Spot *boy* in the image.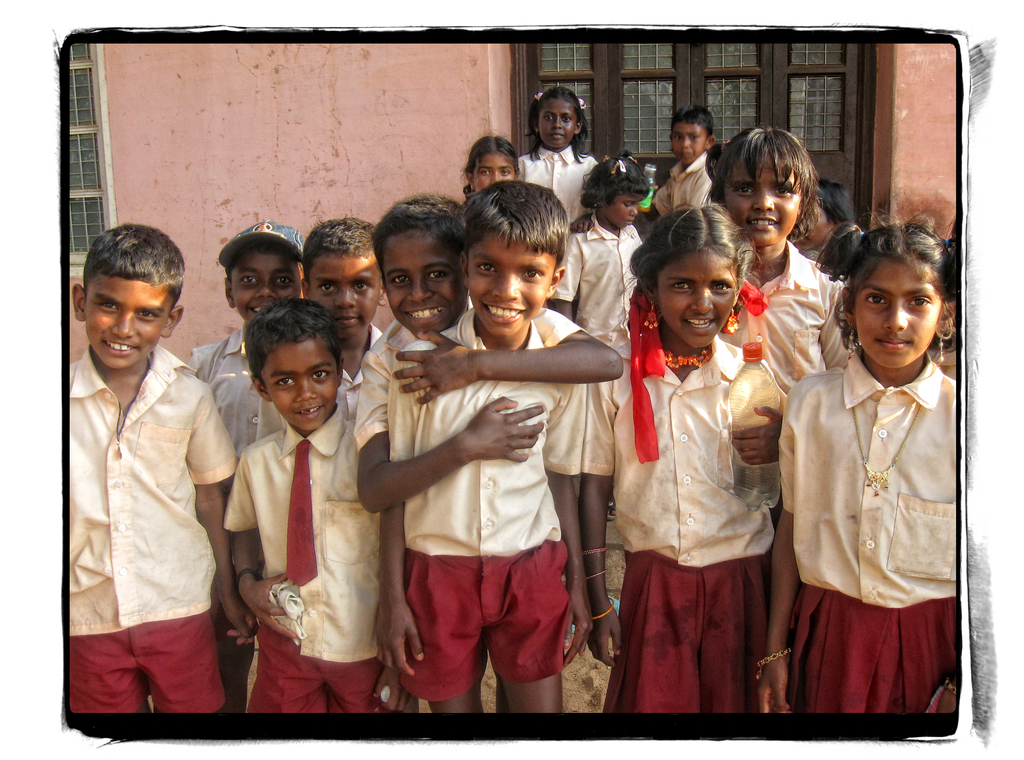
*boy* found at l=67, t=220, r=259, b=716.
